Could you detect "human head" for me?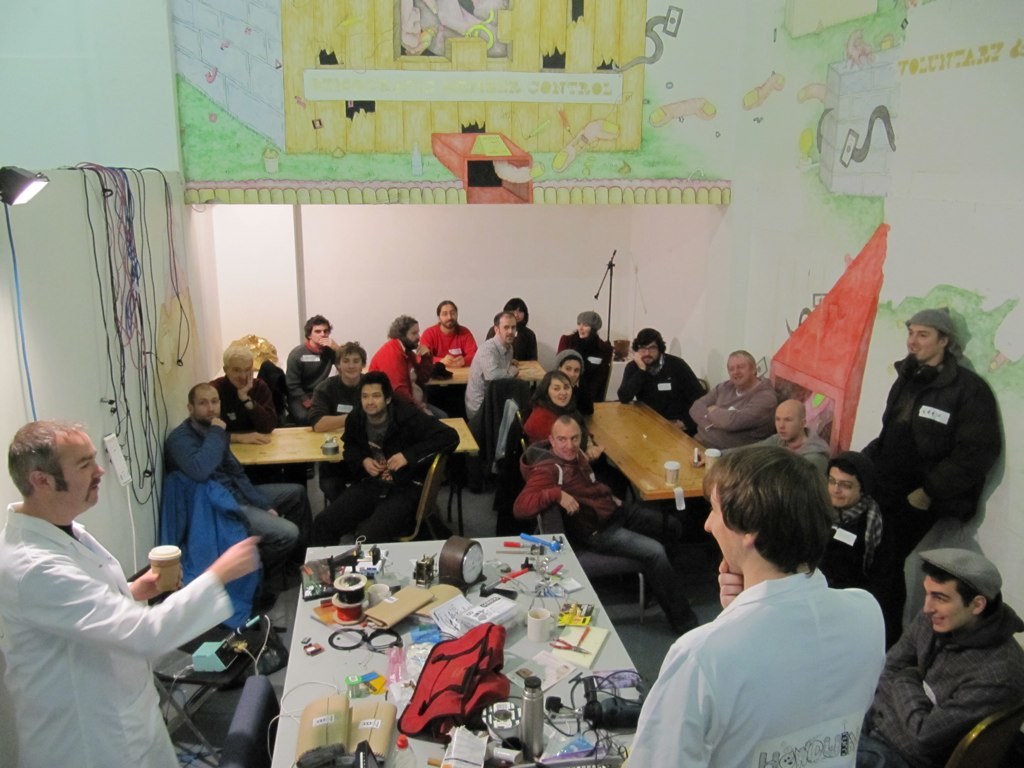
Detection result: box(220, 346, 252, 389).
